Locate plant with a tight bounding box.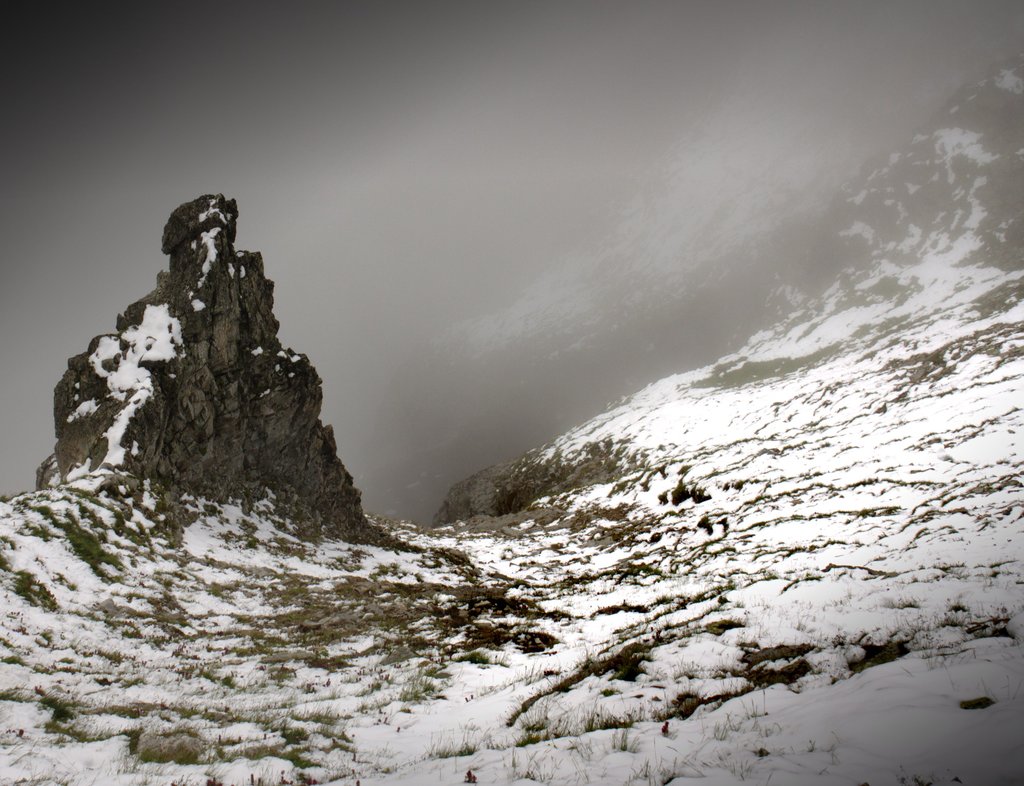
BBox(956, 596, 973, 615).
